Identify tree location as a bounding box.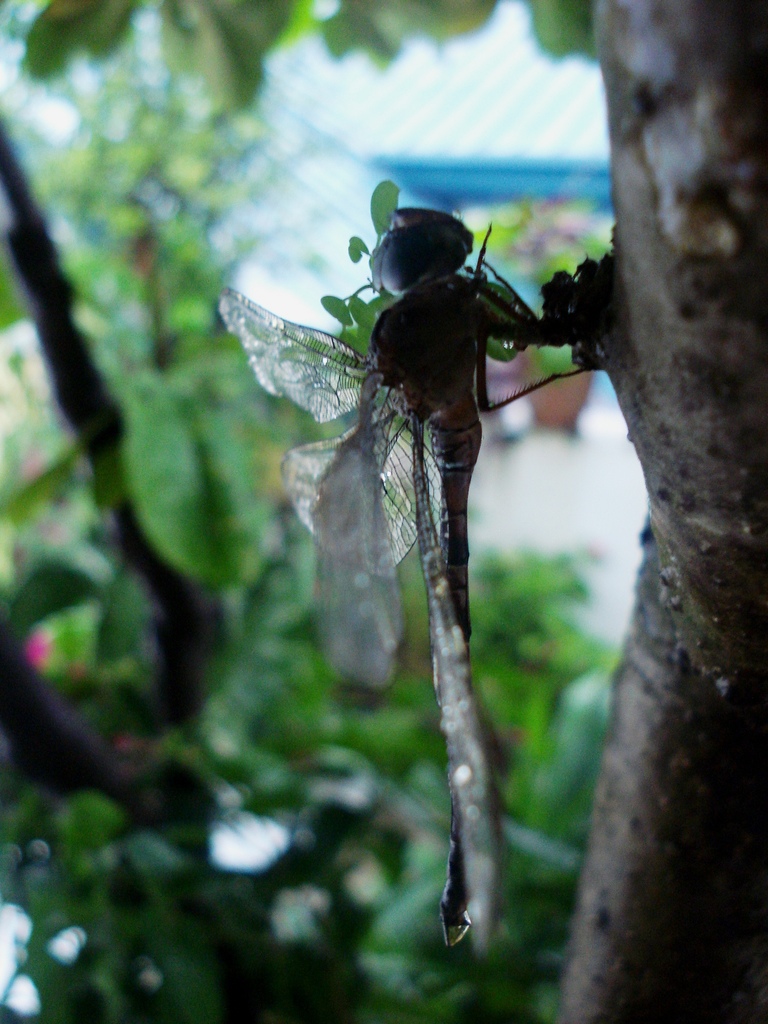
x1=0, y1=0, x2=767, y2=1023.
